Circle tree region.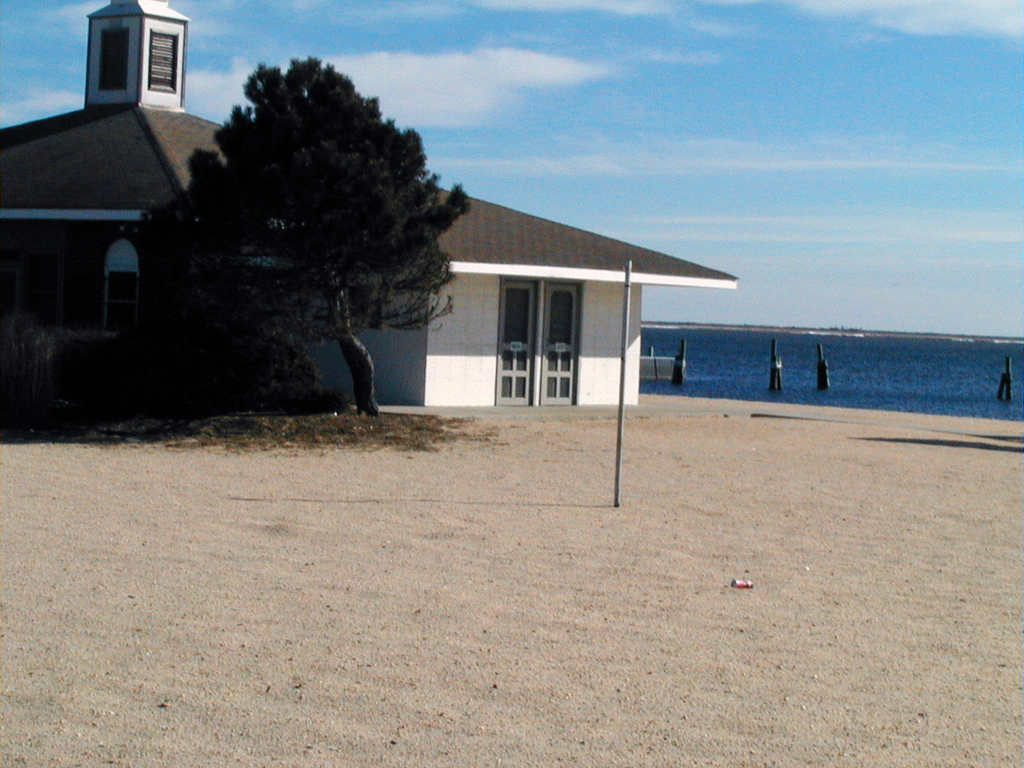
Region: left=112, top=47, right=468, bottom=433.
